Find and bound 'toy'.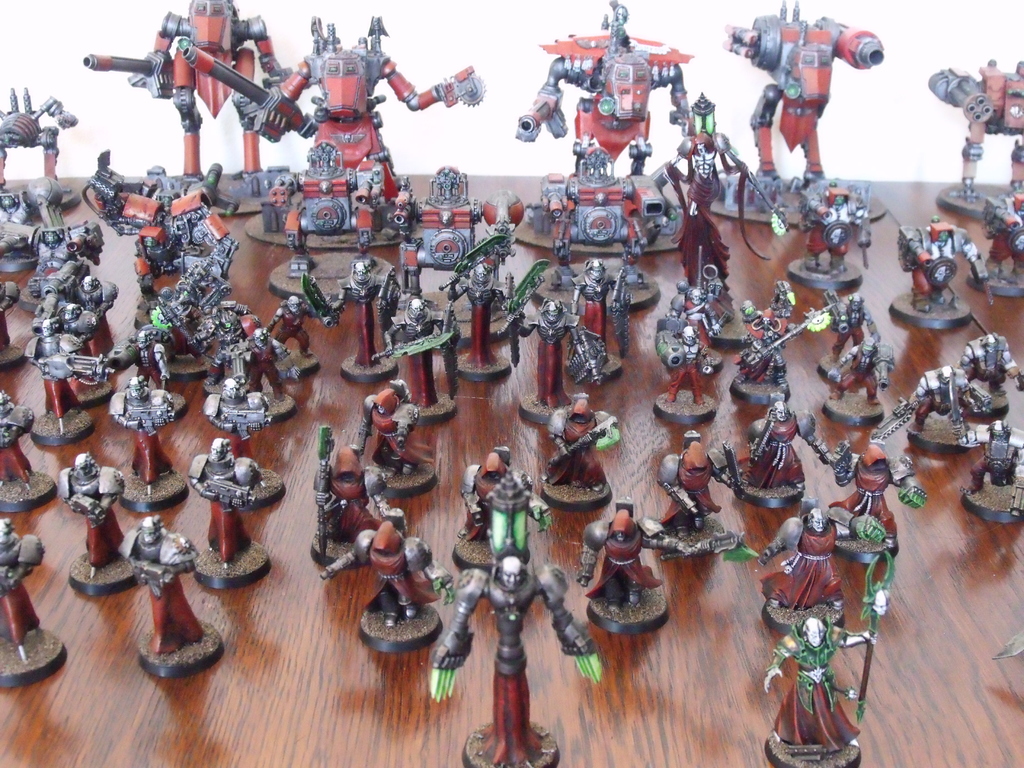
Bound: x1=84 y1=0 x2=291 y2=182.
